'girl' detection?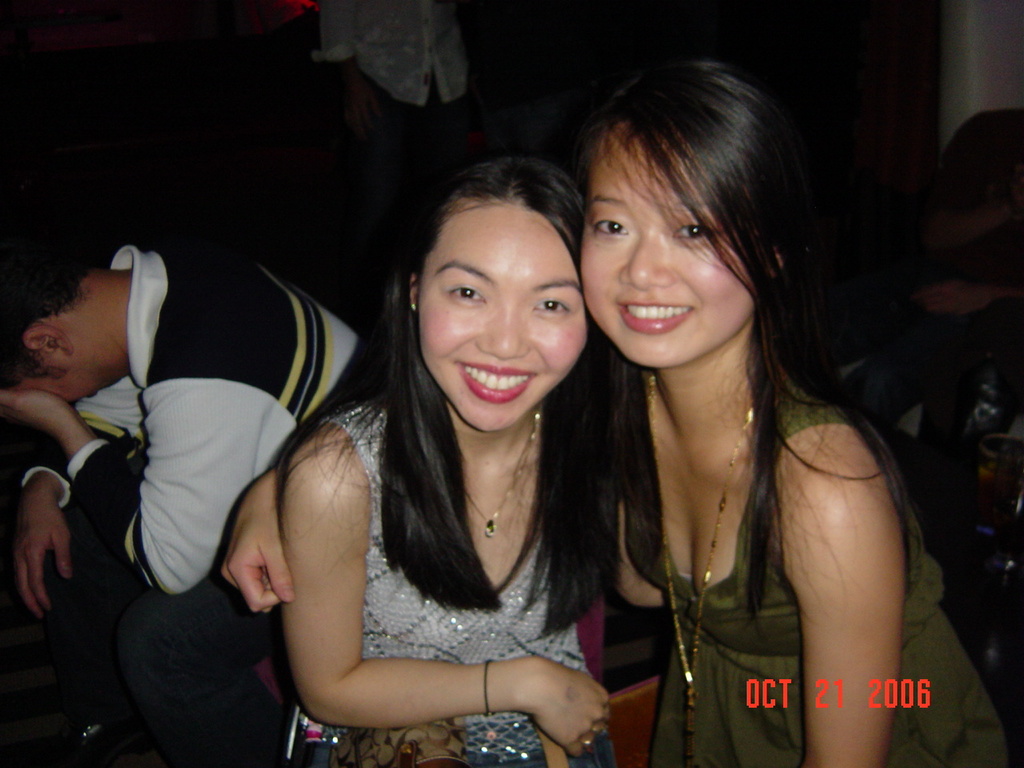
<box>274,154,611,767</box>
